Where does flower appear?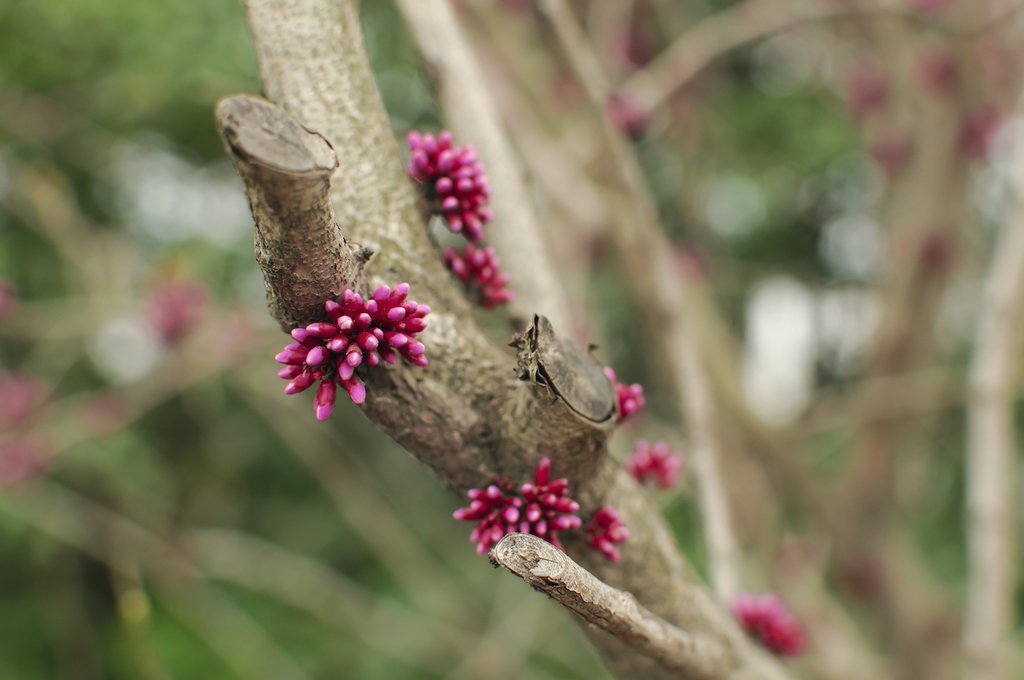
Appears at [408,128,488,239].
